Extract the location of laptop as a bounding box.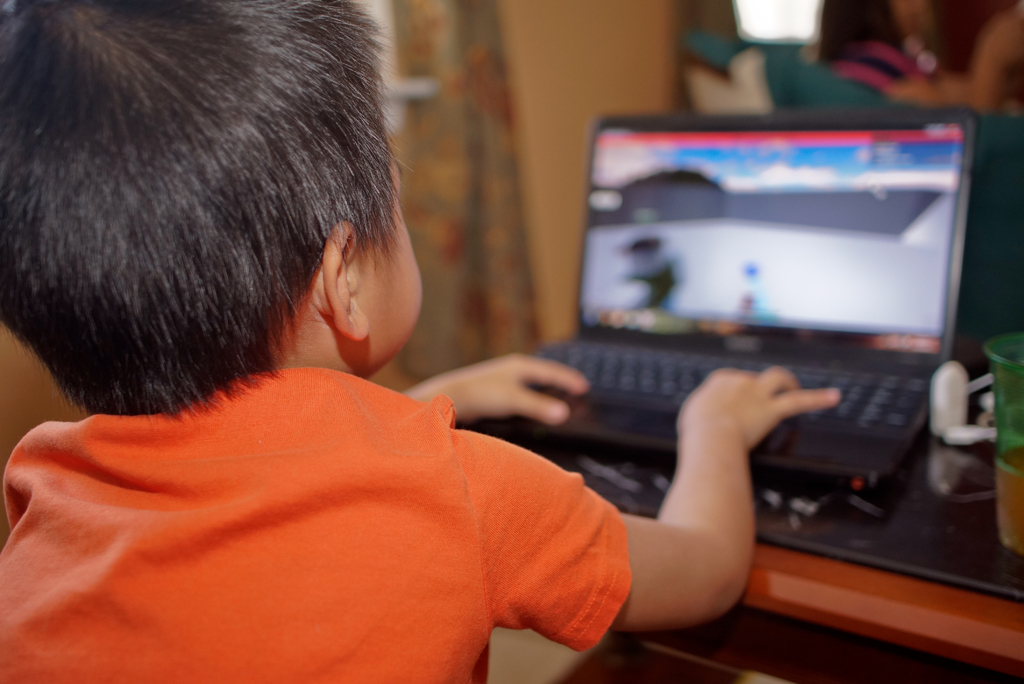
<region>495, 122, 1006, 489</region>.
